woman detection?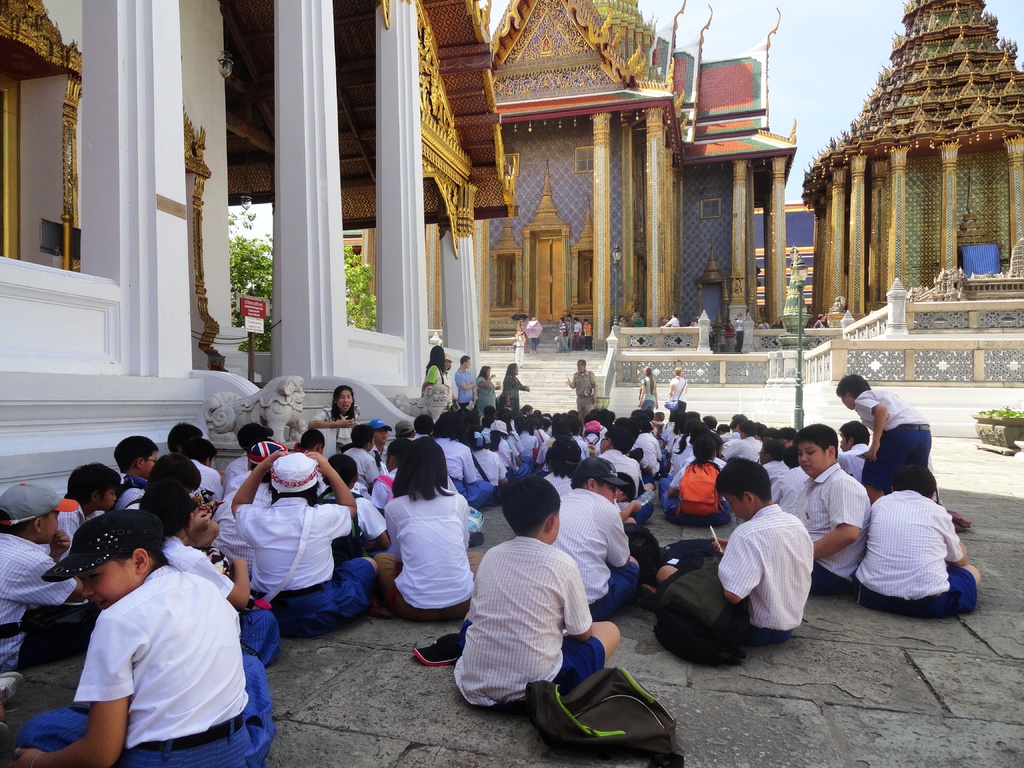
Rect(619, 314, 627, 328)
